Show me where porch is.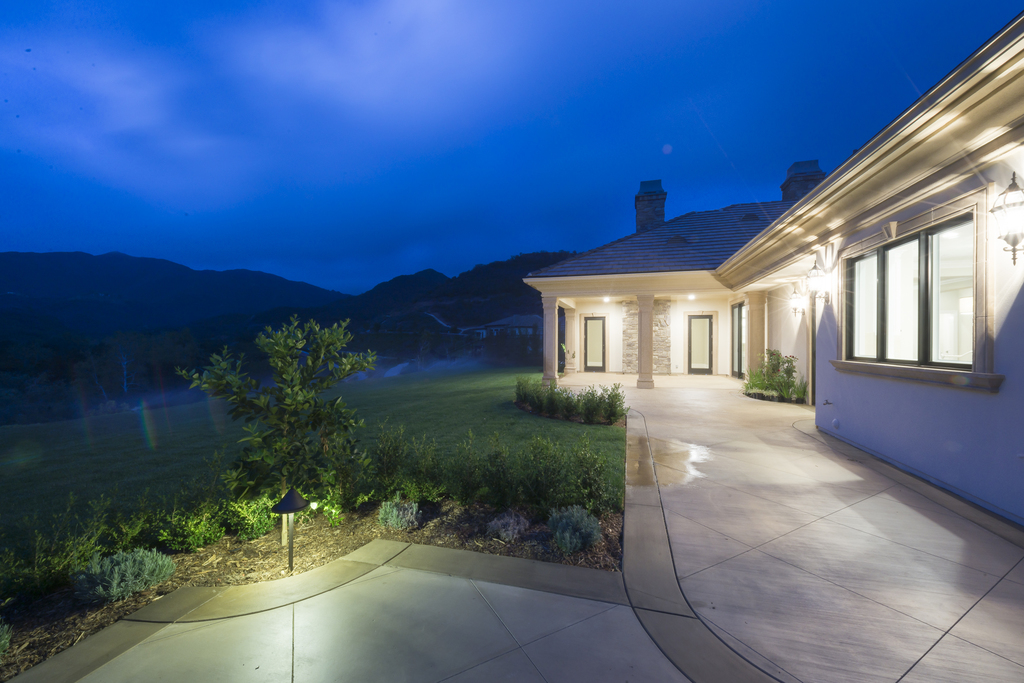
porch is at [x1=559, y1=369, x2=740, y2=388].
